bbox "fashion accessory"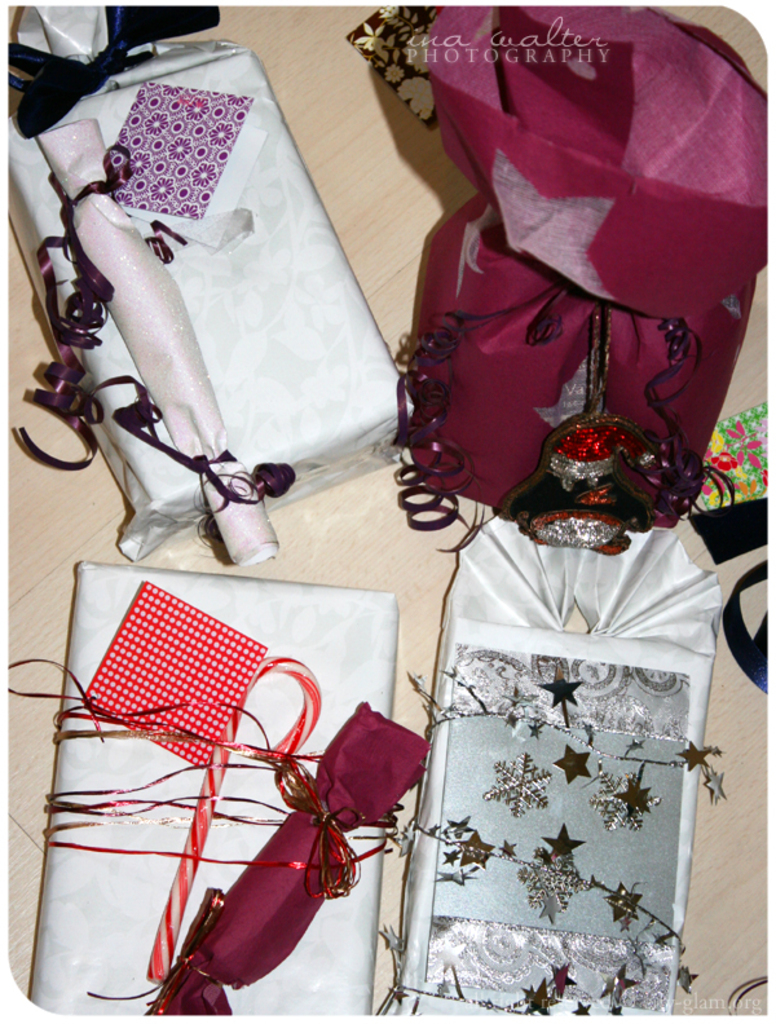
8:141:295:499
